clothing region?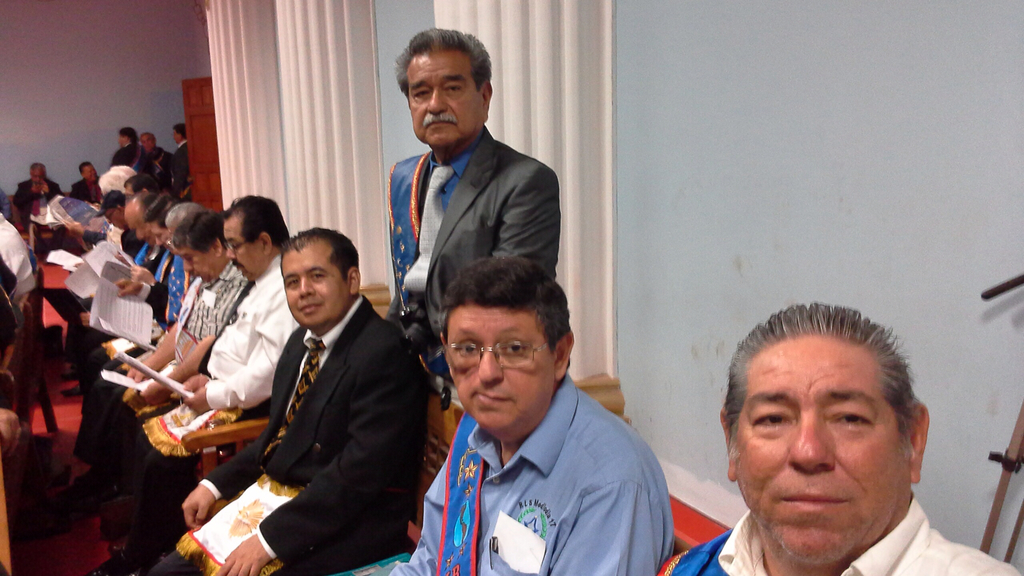
select_region(118, 253, 300, 555)
